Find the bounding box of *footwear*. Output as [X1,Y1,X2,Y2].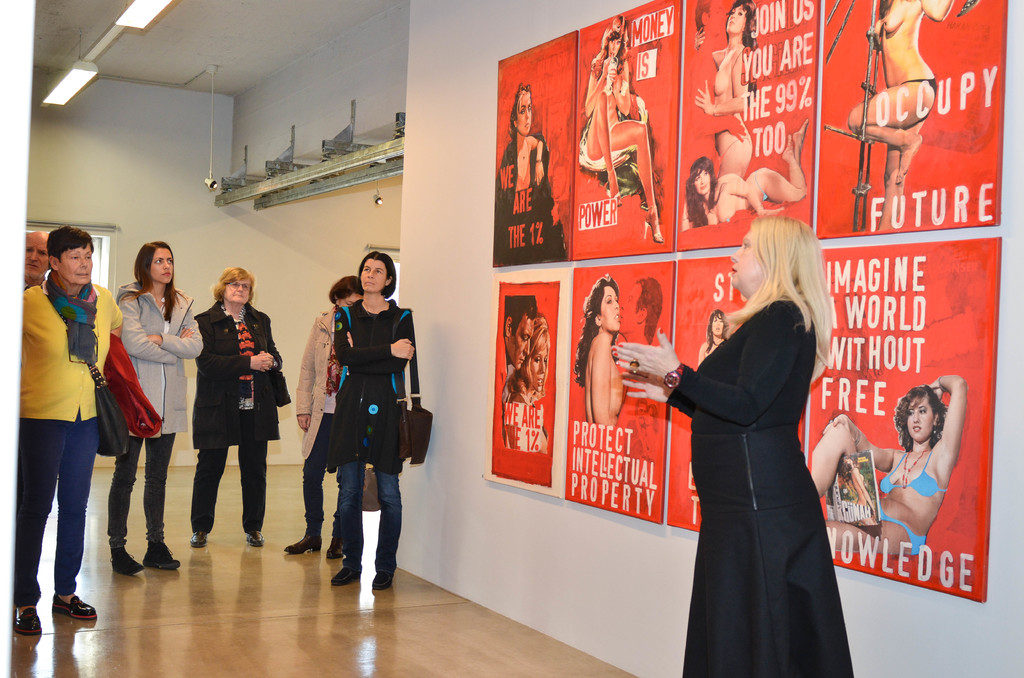
[284,532,319,552].
